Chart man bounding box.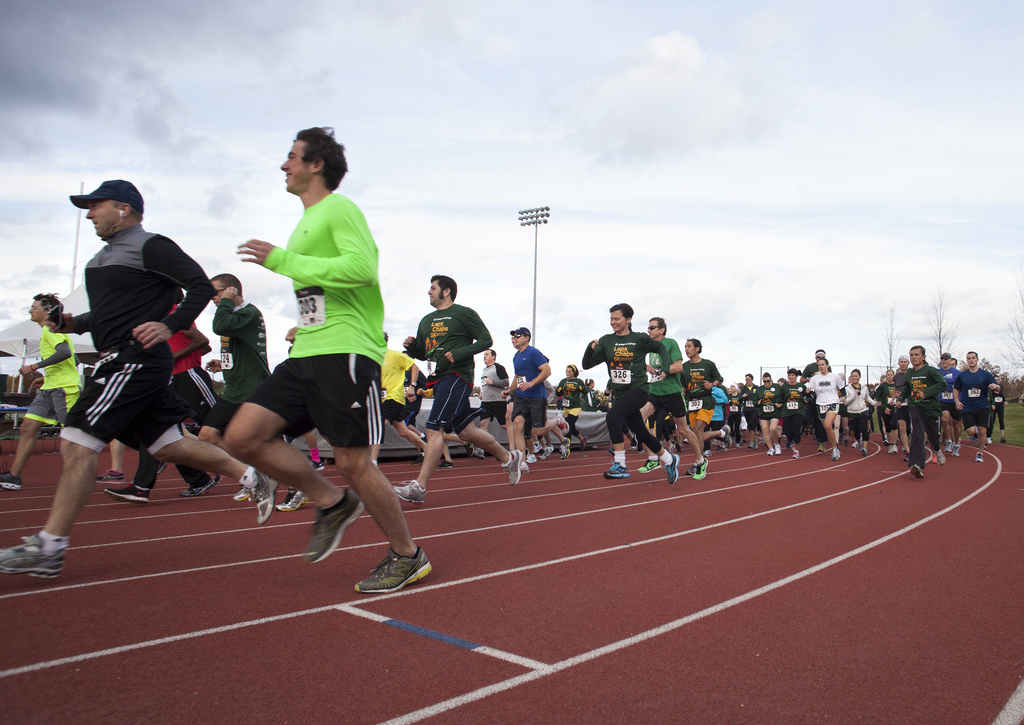
Charted: (0,174,269,582).
